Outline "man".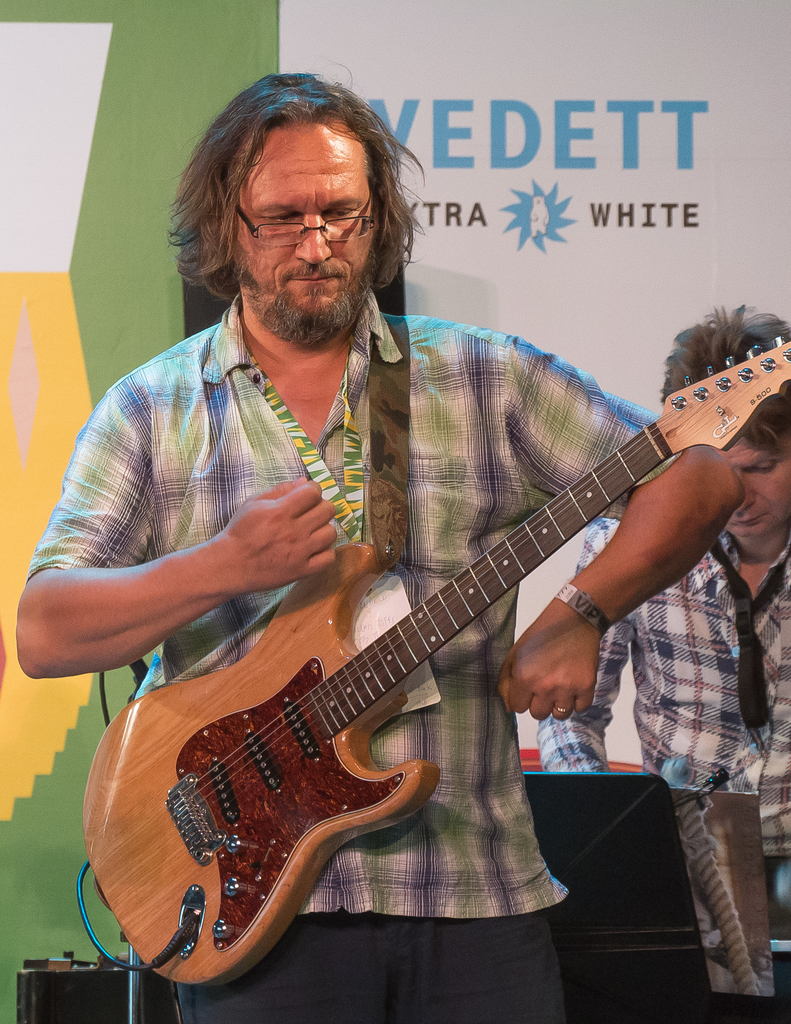
Outline: (529, 304, 790, 1000).
